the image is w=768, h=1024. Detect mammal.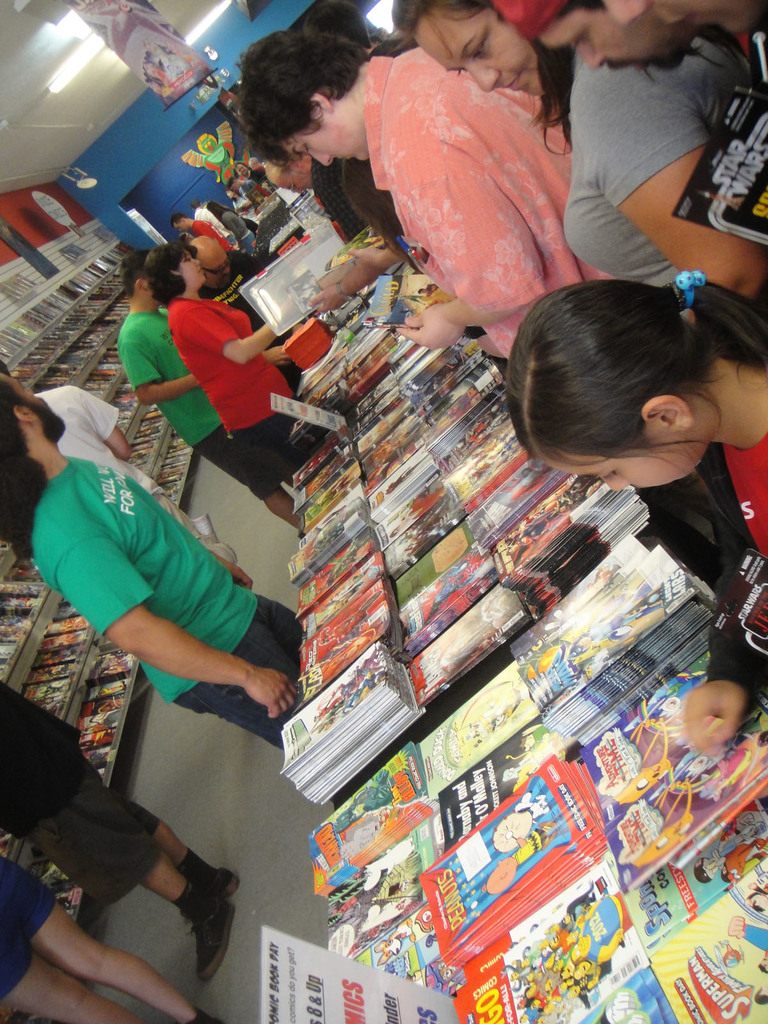
Detection: left=486, top=0, right=767, bottom=67.
